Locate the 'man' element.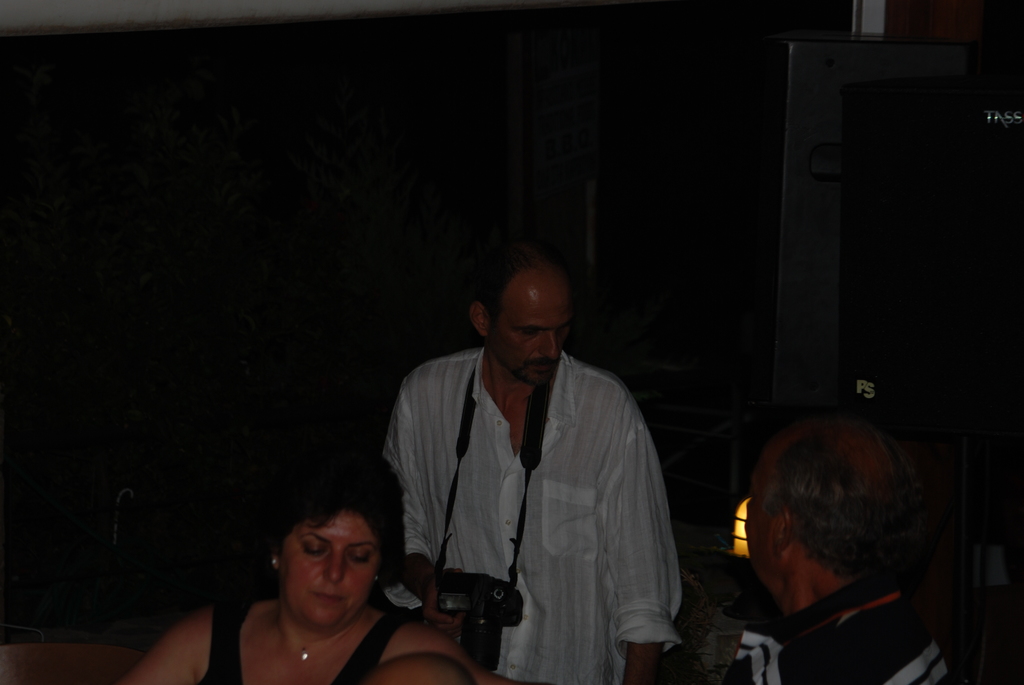
Element bbox: locate(374, 239, 678, 681).
